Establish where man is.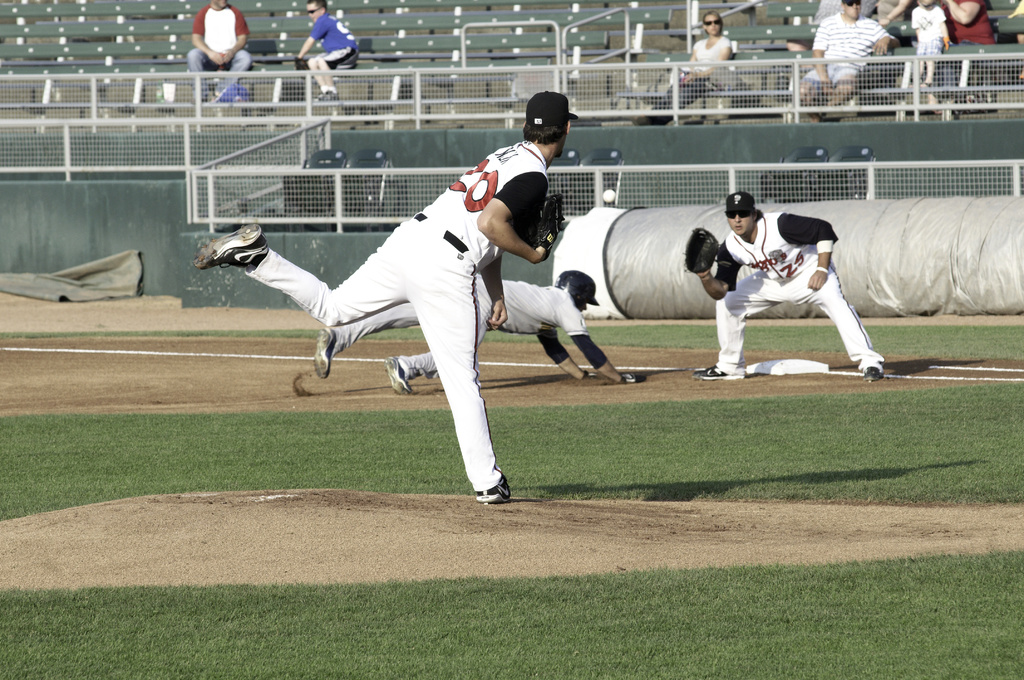
Established at box(698, 194, 883, 382).
